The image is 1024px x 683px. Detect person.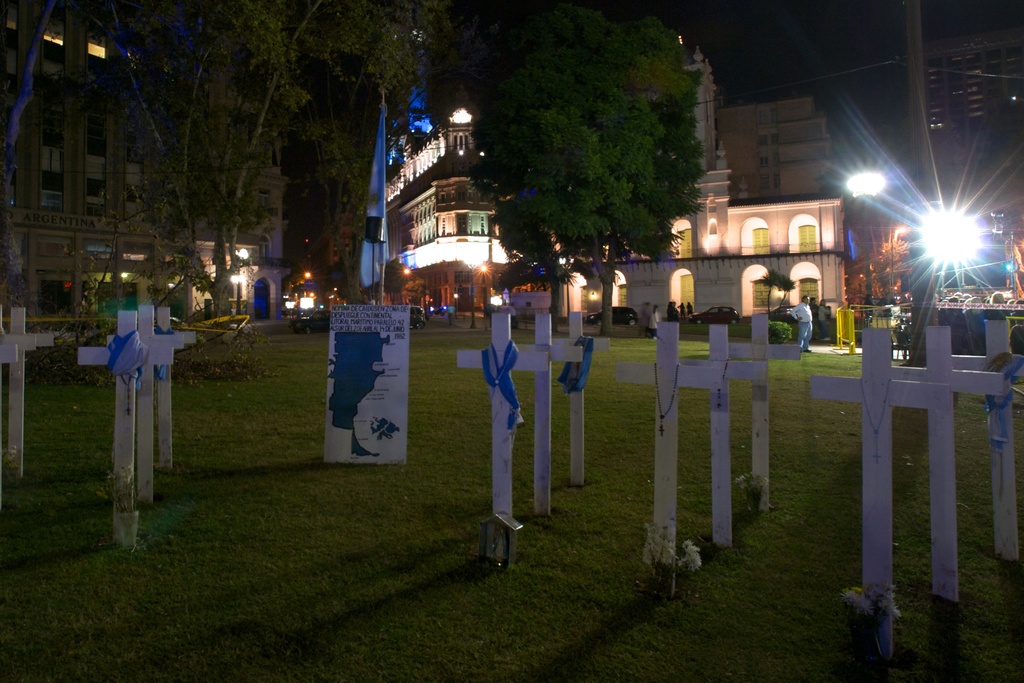
Detection: 787/296/812/353.
